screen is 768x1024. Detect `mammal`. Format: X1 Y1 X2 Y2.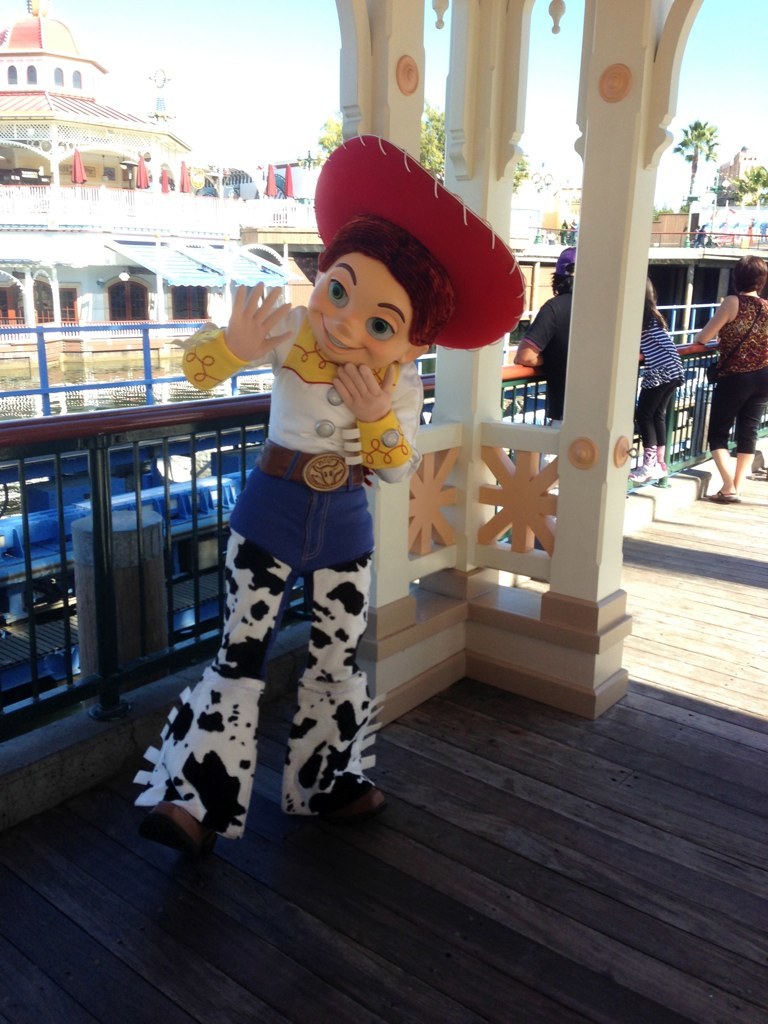
693 257 767 501.
